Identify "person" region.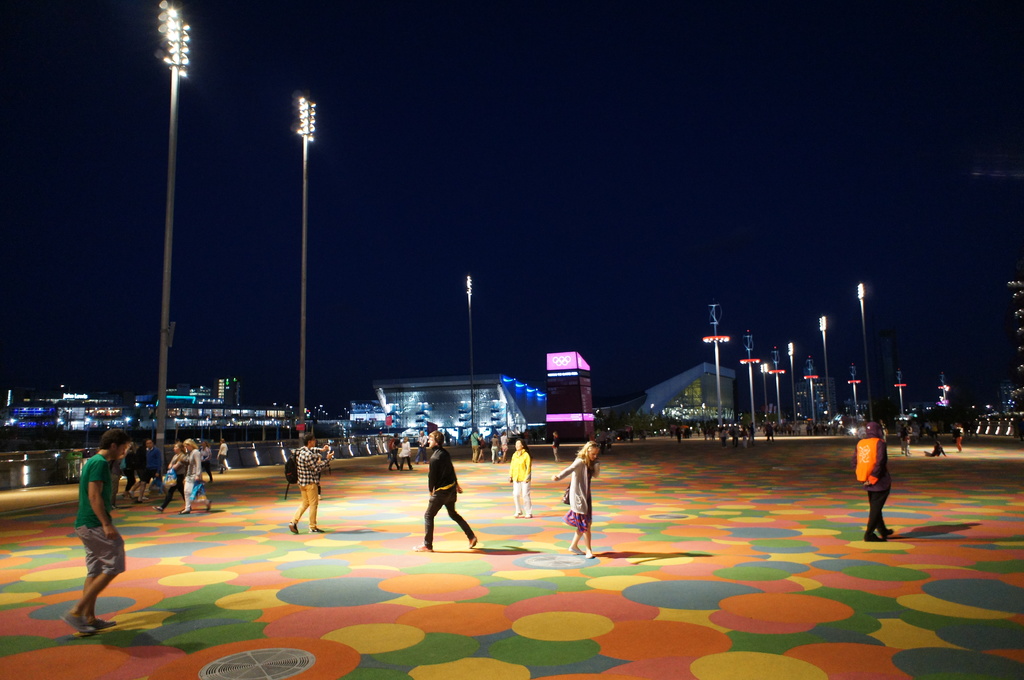
Region: [left=855, top=421, right=896, bottom=535].
